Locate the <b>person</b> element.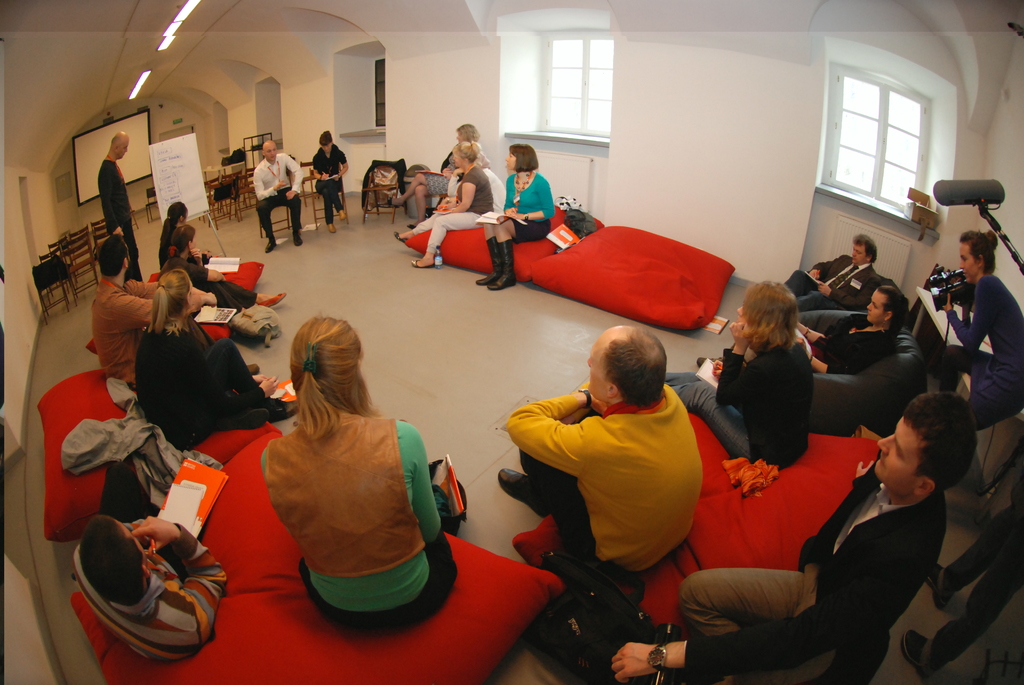
Element bbox: 664, 274, 812, 473.
